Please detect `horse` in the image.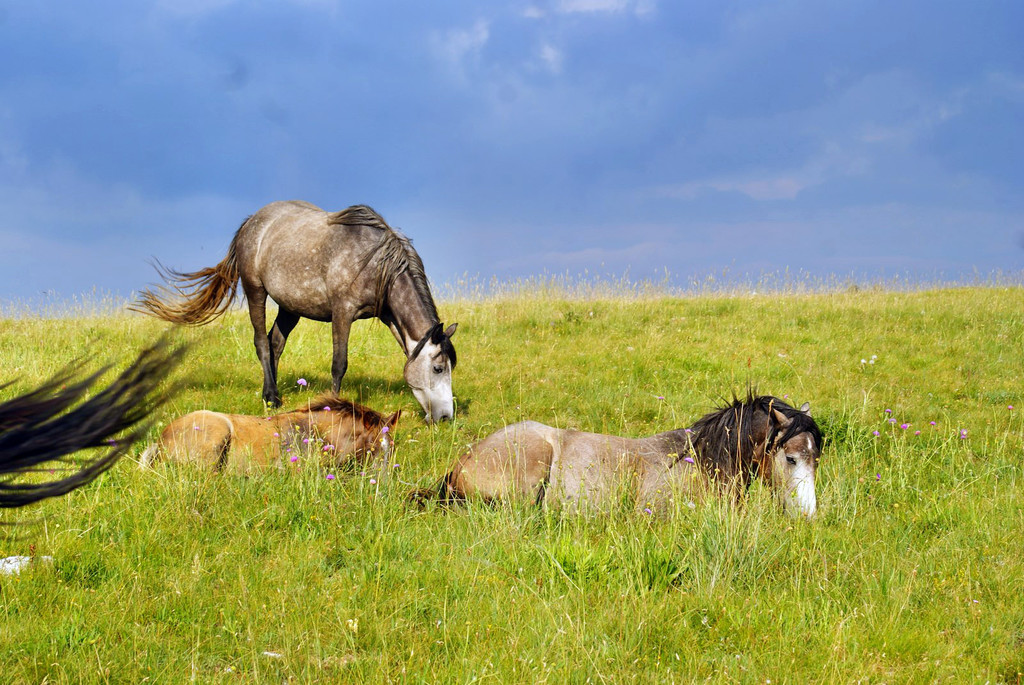
{"x1": 131, "y1": 387, "x2": 403, "y2": 476}.
